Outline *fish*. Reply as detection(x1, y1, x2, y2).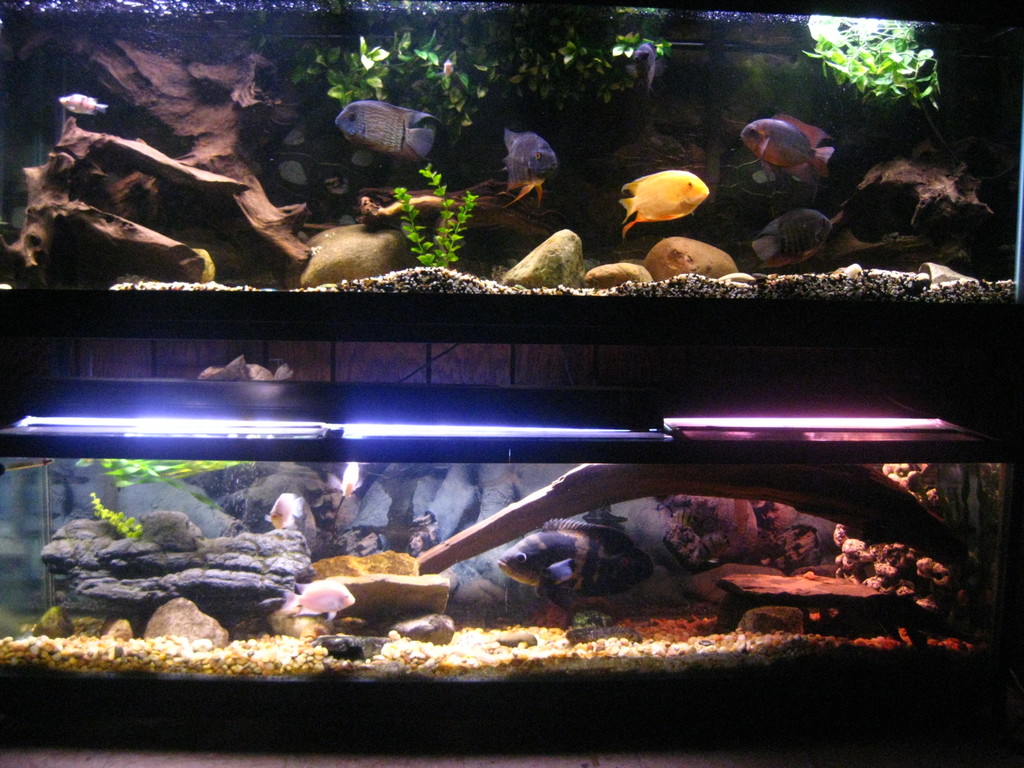
detection(630, 42, 657, 90).
